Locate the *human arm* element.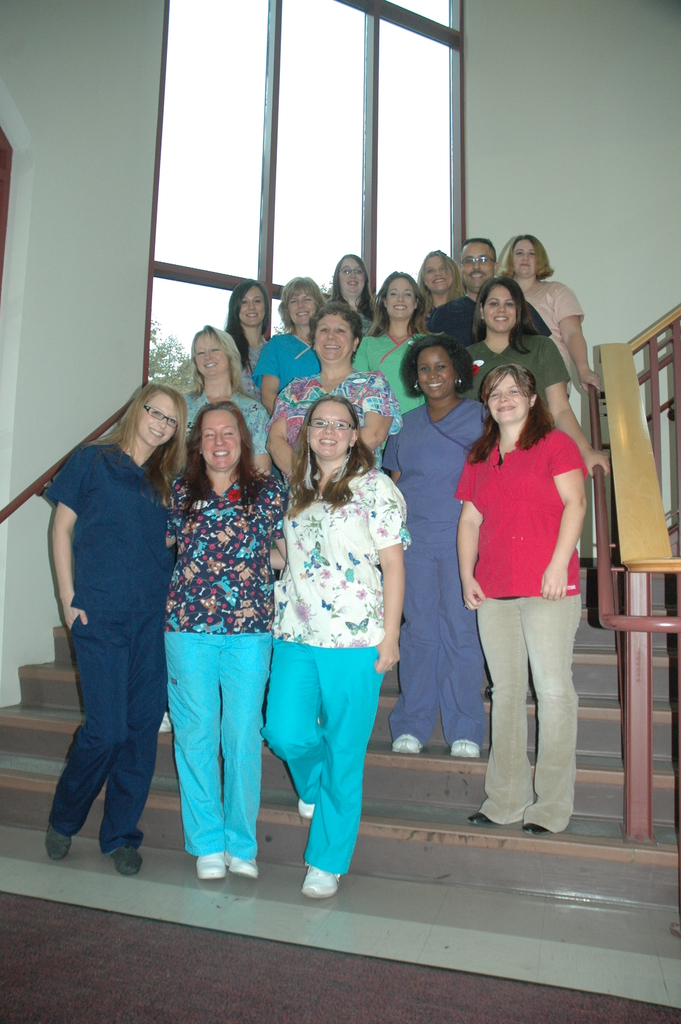
Element bbox: [x1=259, y1=334, x2=286, y2=417].
